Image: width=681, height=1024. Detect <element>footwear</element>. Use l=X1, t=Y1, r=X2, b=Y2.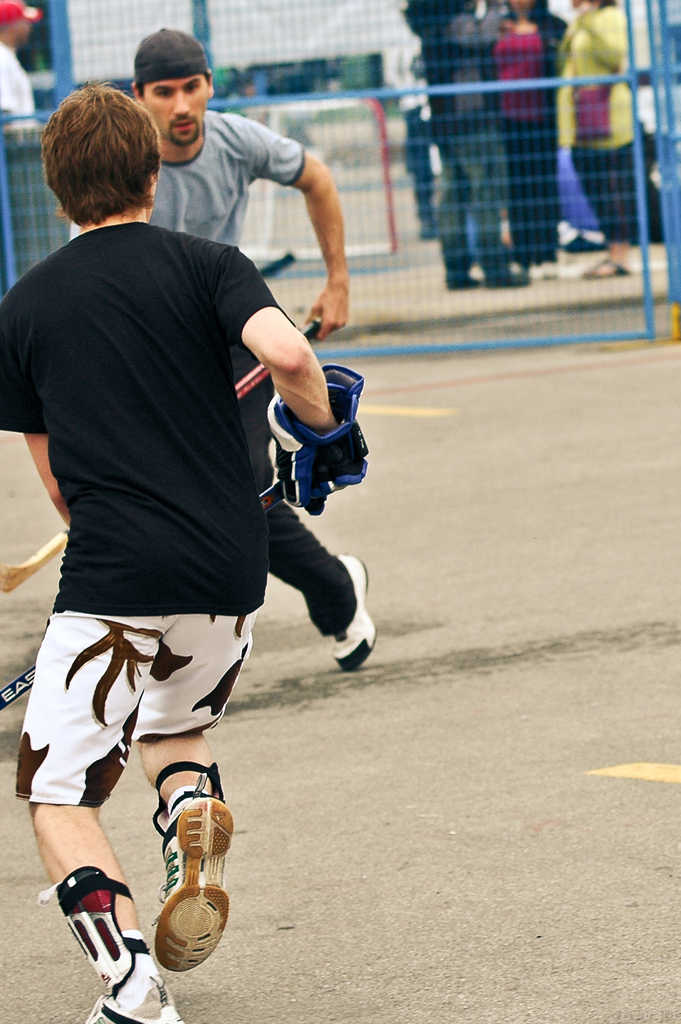
l=122, t=755, r=222, b=1011.
